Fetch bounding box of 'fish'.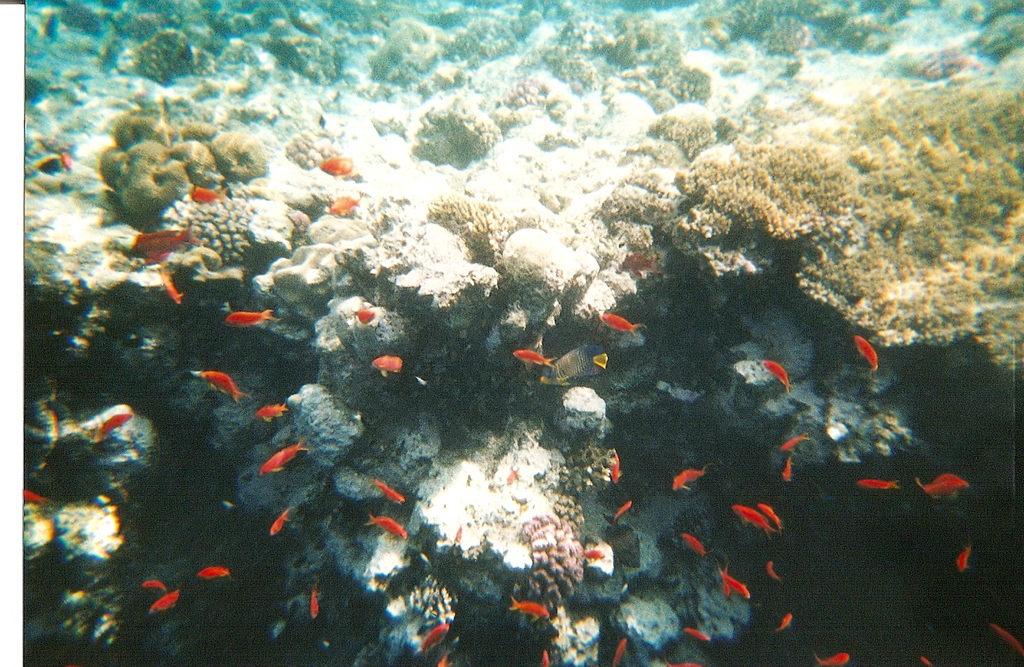
Bbox: left=956, top=548, right=969, bottom=574.
